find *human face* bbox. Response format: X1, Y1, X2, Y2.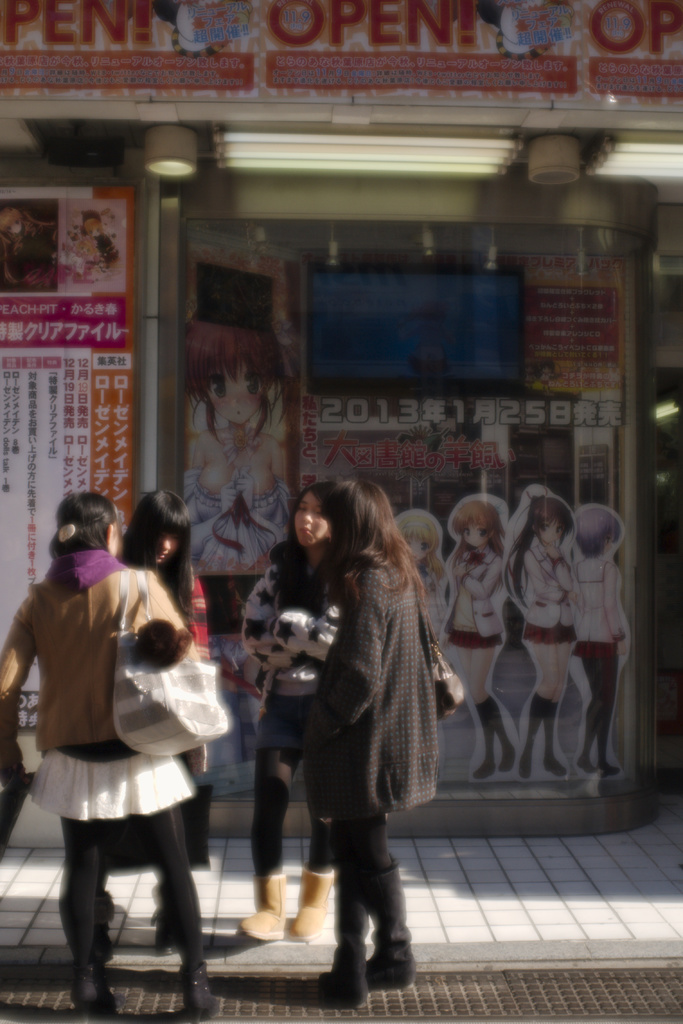
463, 527, 486, 547.
